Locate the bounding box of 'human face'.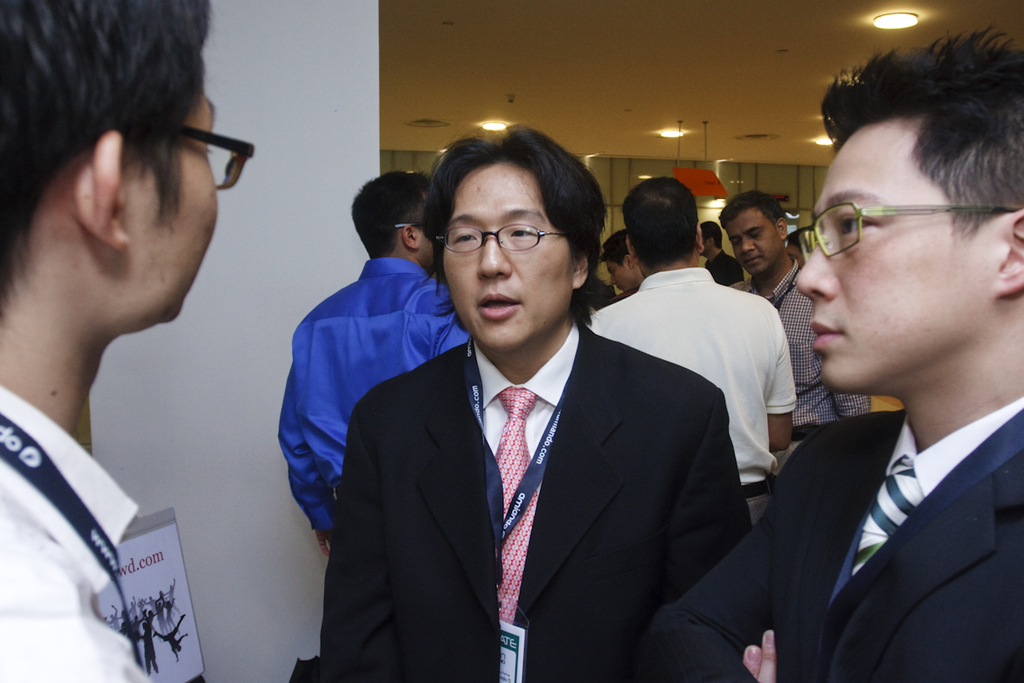
Bounding box: 604:260:631:294.
